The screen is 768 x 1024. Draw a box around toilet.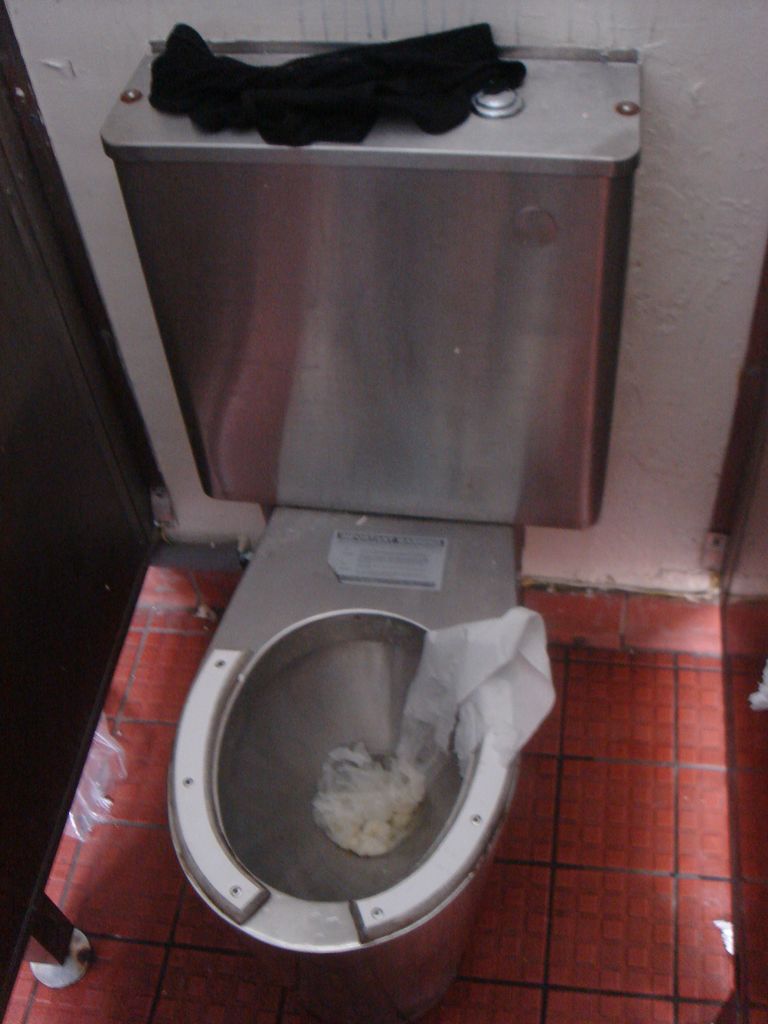
(159,500,514,1018).
